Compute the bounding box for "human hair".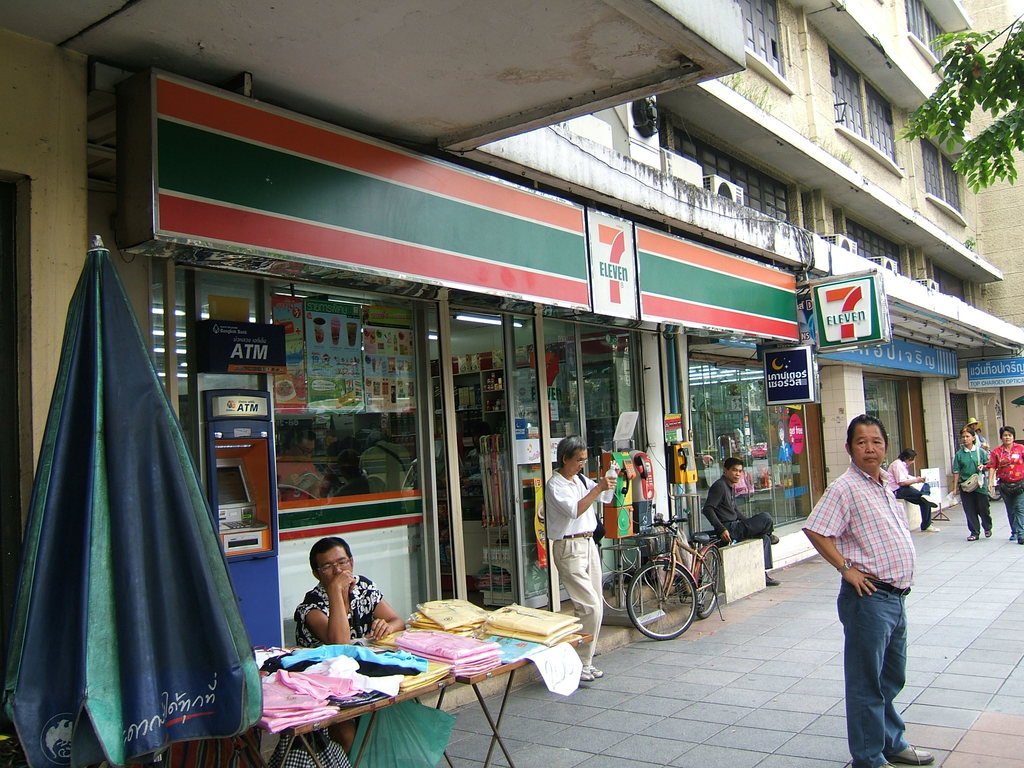
(557, 435, 585, 462).
